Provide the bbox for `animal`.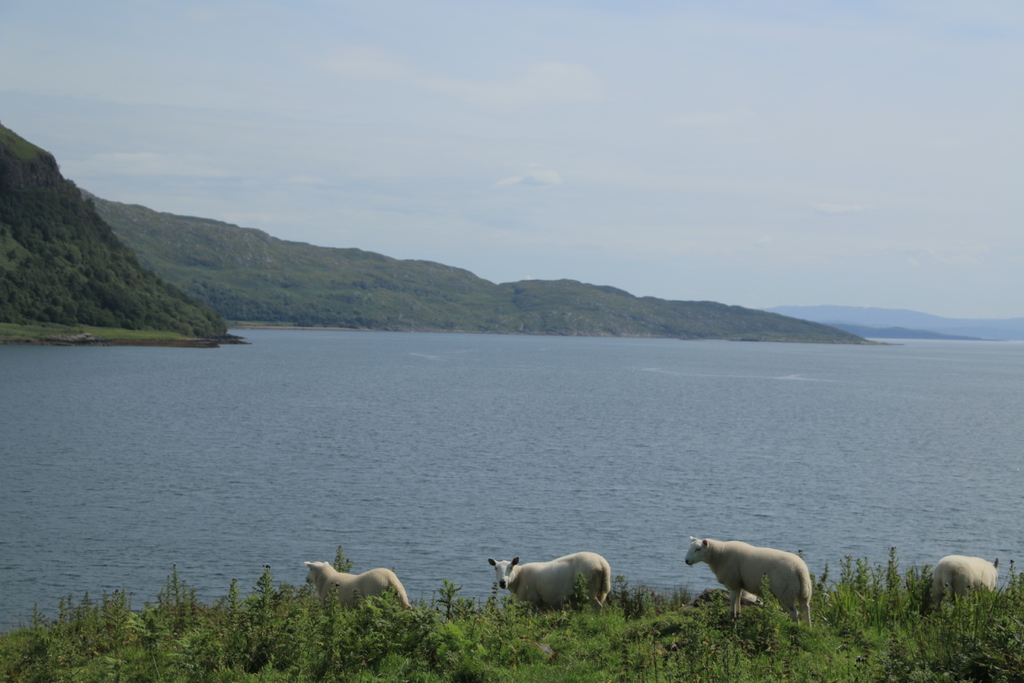
<box>925,555,1002,605</box>.
